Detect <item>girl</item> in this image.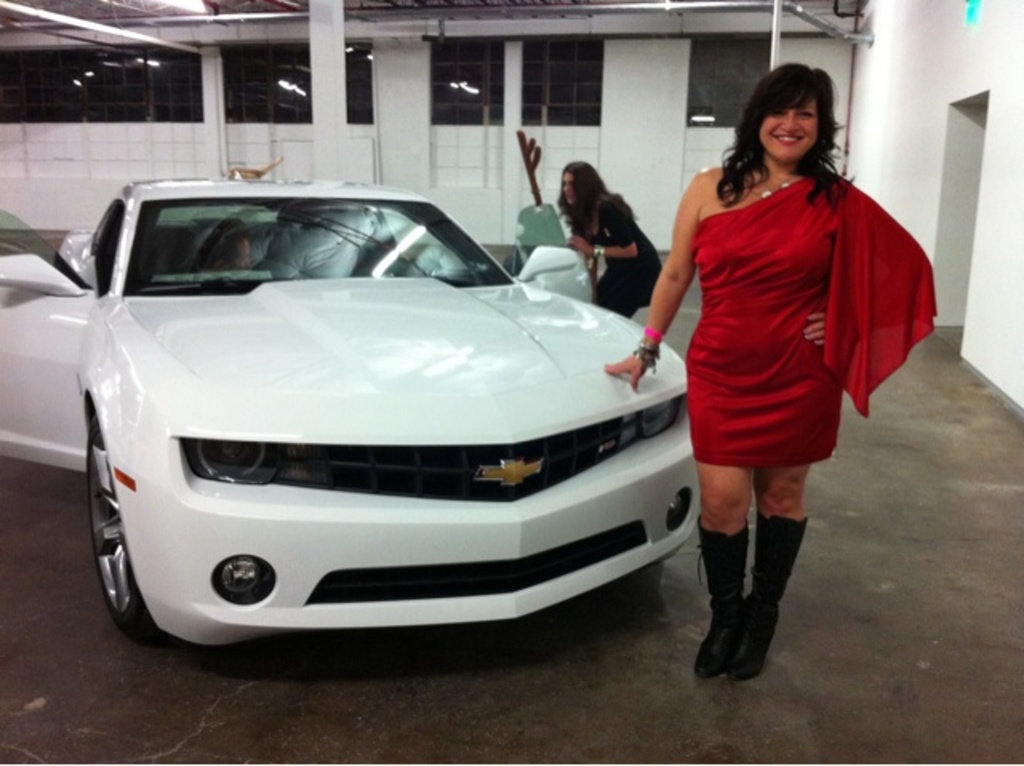
Detection: (x1=560, y1=162, x2=661, y2=318).
